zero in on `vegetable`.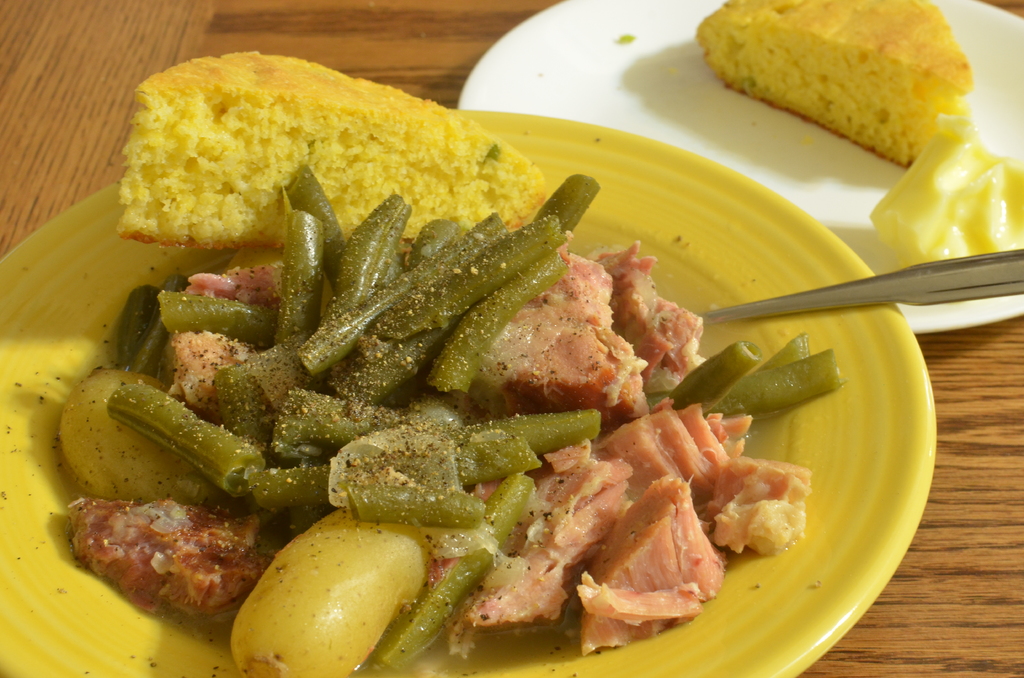
Zeroed in: (left=108, top=386, right=258, bottom=494).
